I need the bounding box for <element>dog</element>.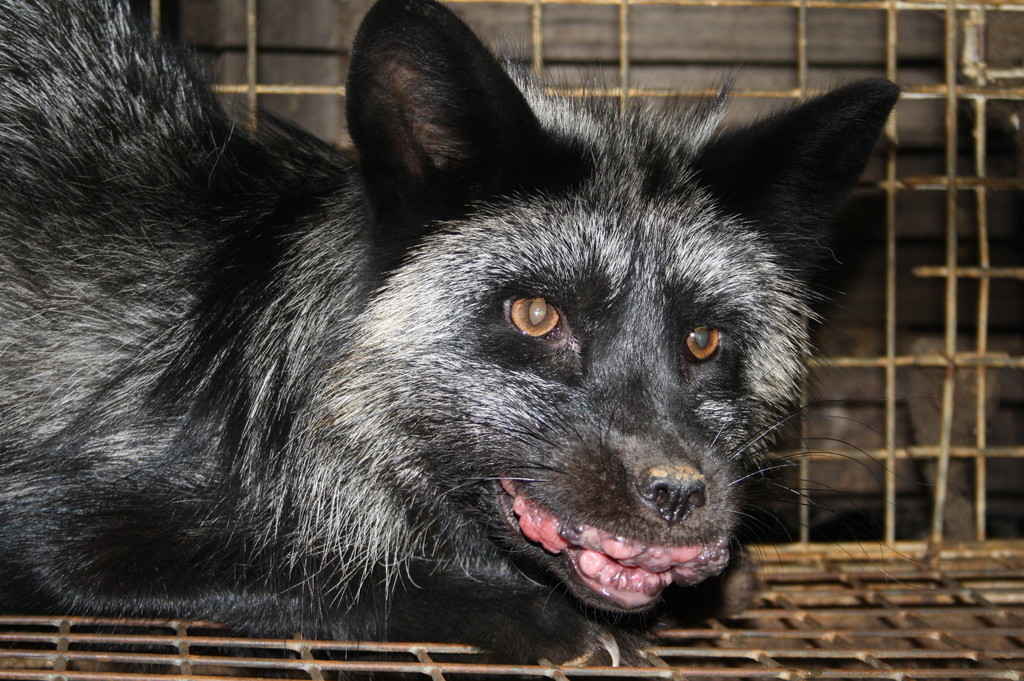
Here it is: {"left": 0, "top": 0, "right": 901, "bottom": 680}.
